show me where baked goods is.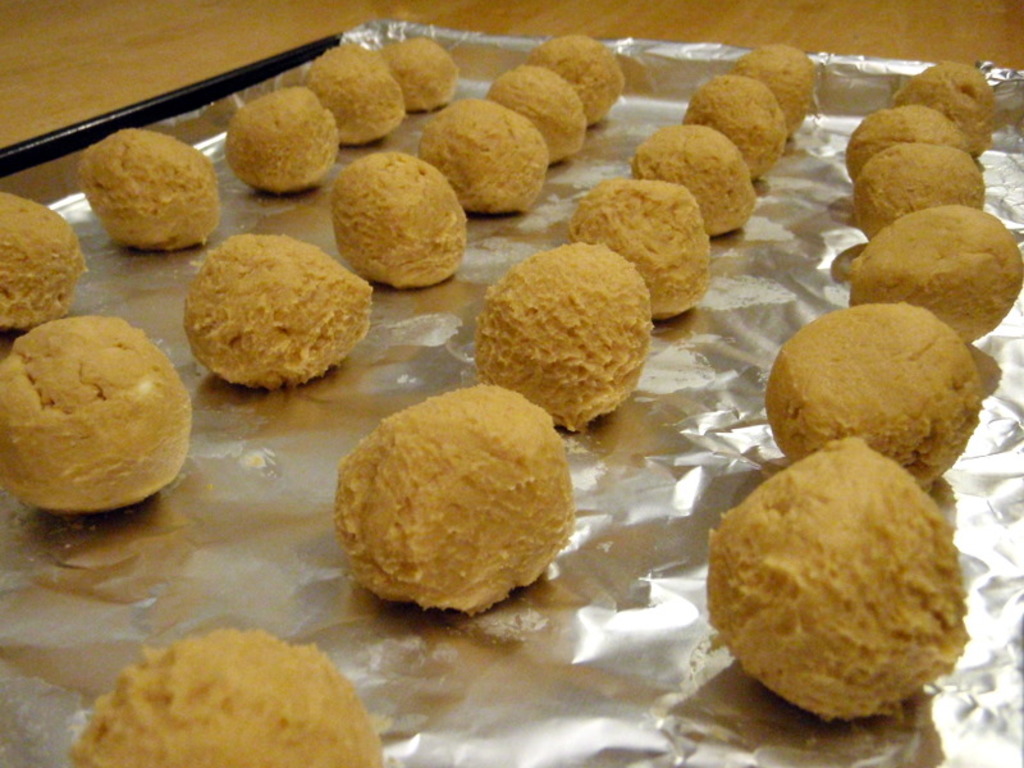
baked goods is at box=[630, 125, 759, 236].
